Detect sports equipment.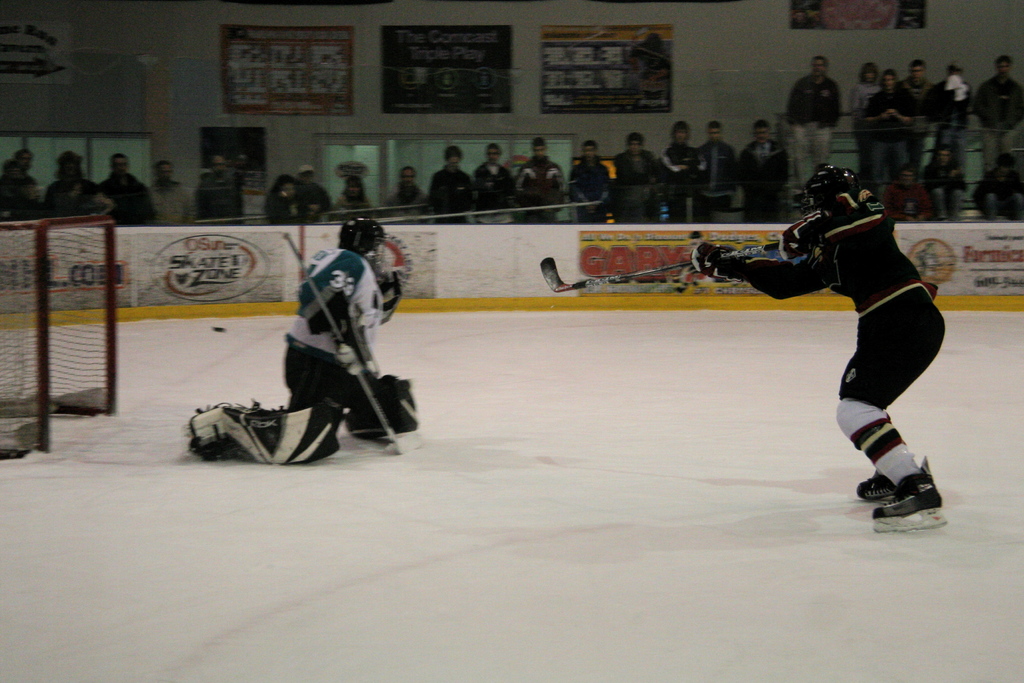
Detected at Rect(379, 272, 403, 331).
